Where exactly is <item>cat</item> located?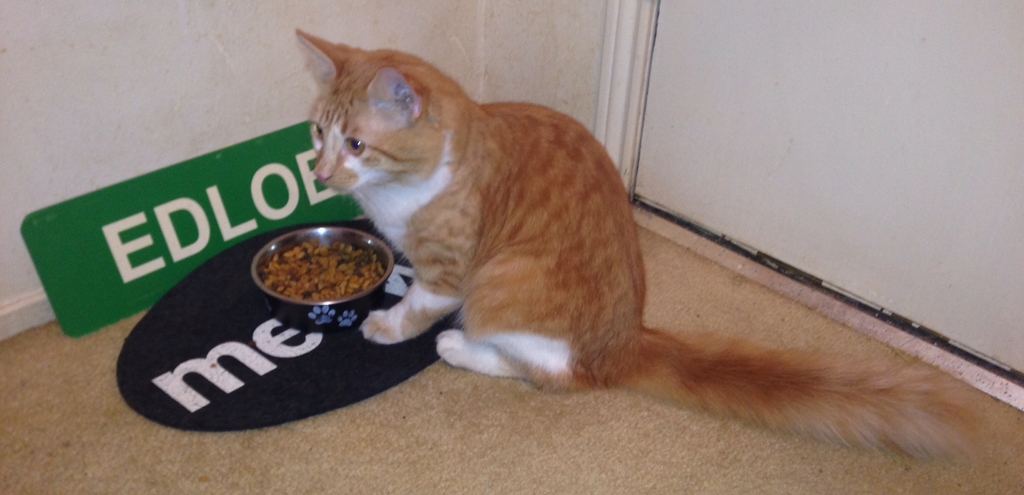
Its bounding box is [292,29,993,464].
